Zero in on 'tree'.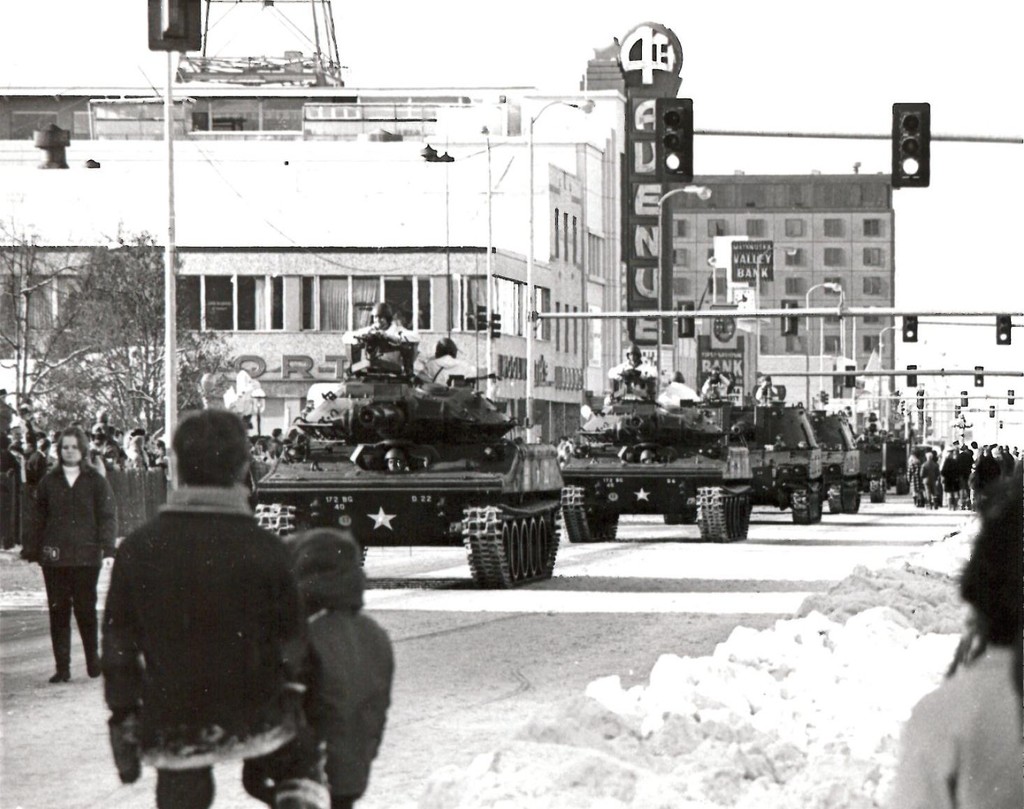
Zeroed in: Rect(950, 413, 975, 441).
